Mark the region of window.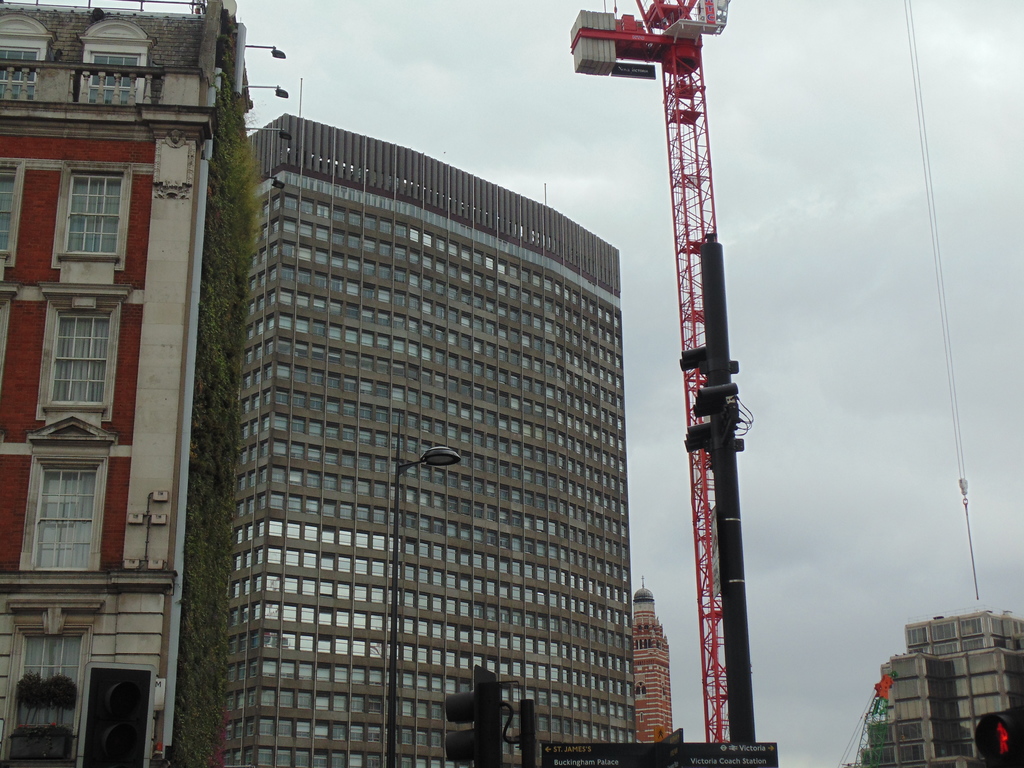
Region: <box>292,393,305,406</box>.
